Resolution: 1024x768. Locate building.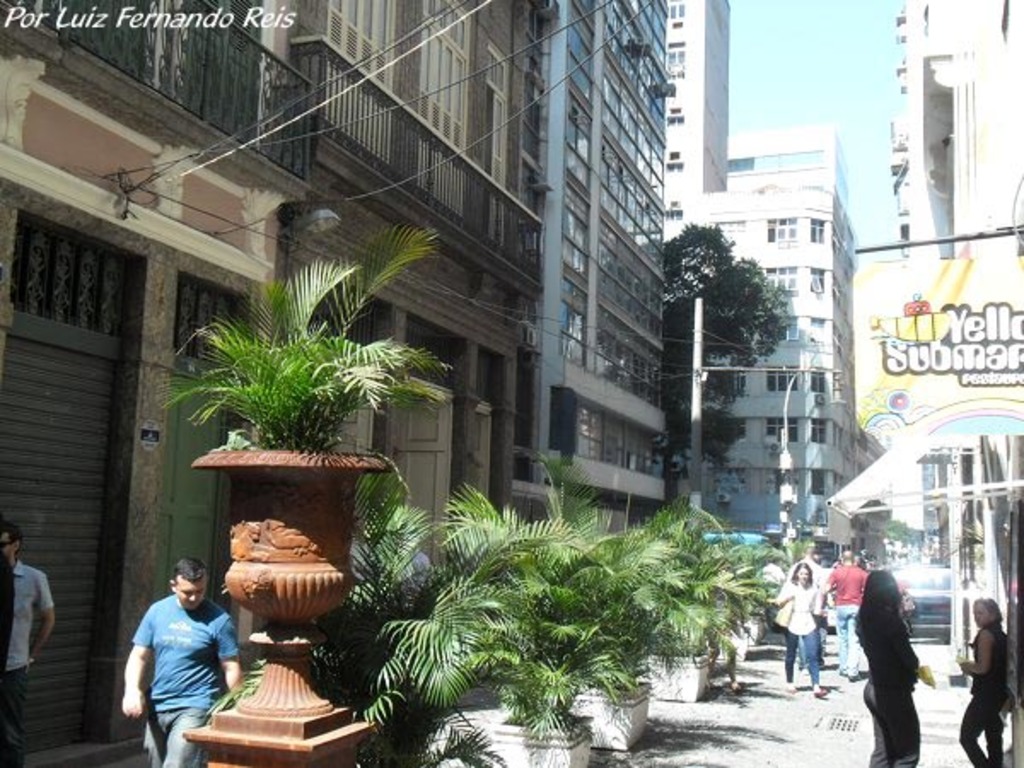
(x1=899, y1=0, x2=1021, y2=681).
